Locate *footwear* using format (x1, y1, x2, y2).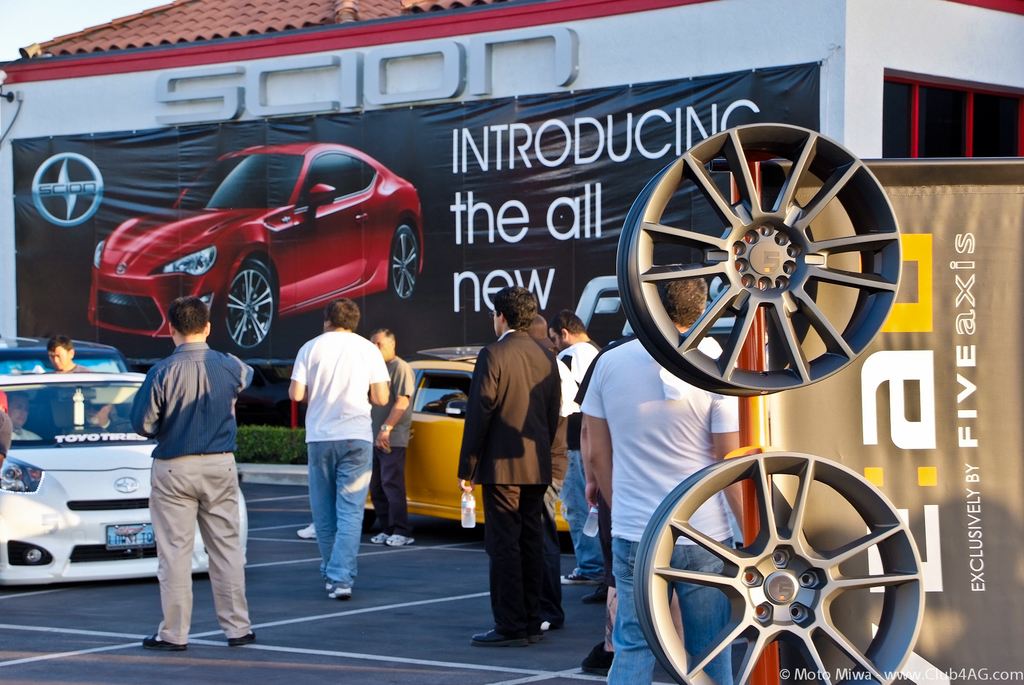
(141, 624, 185, 647).
